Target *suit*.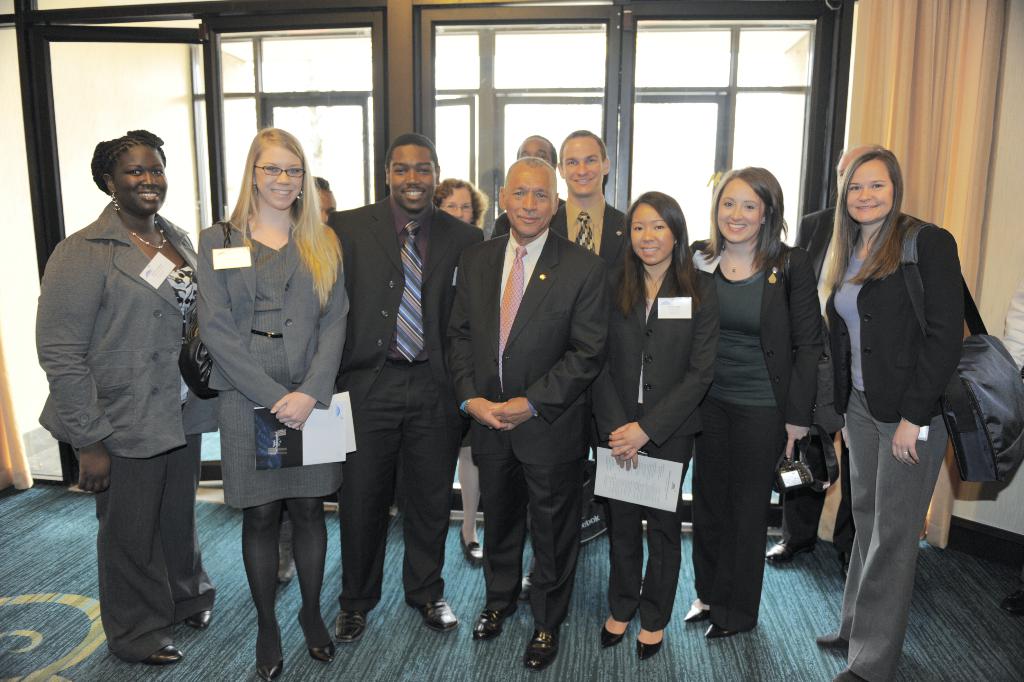
Target region: {"x1": 588, "y1": 258, "x2": 719, "y2": 625}.
